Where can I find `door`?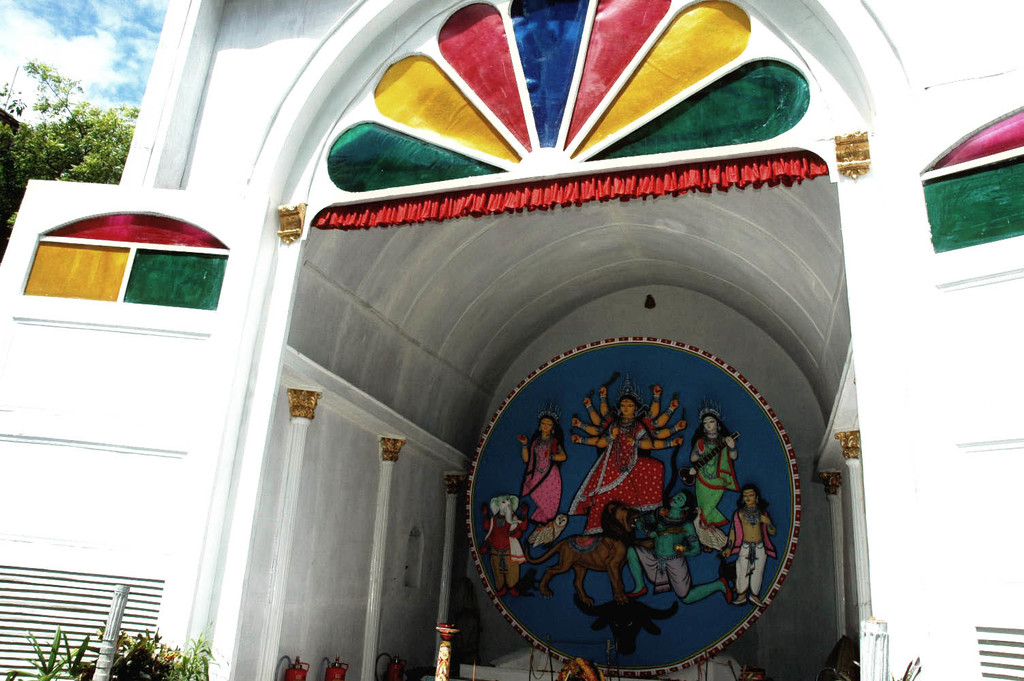
You can find it at [864,95,1023,680].
